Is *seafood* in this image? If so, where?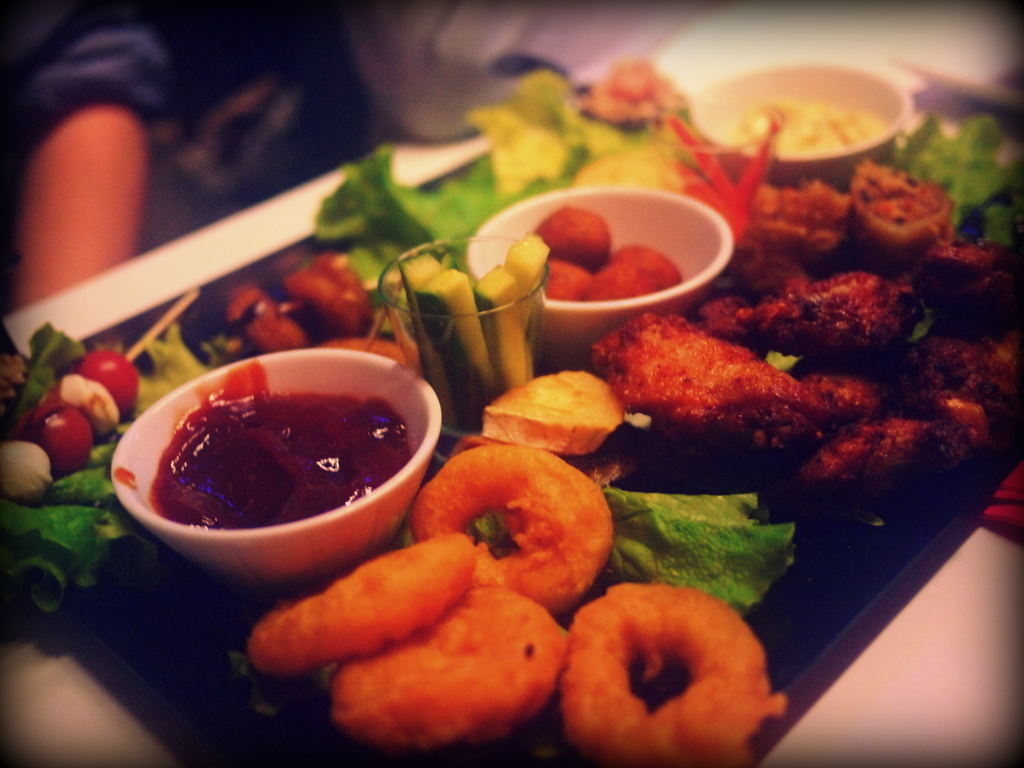
Yes, at rect(590, 312, 894, 446).
